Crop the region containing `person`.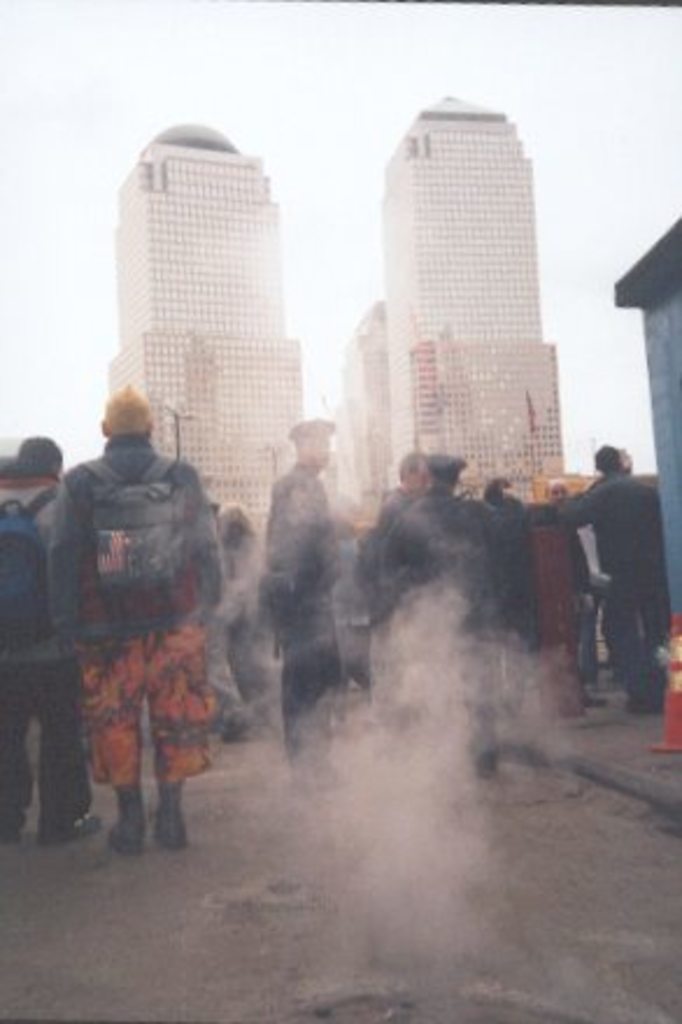
Crop region: left=51, top=417, right=237, bottom=859.
